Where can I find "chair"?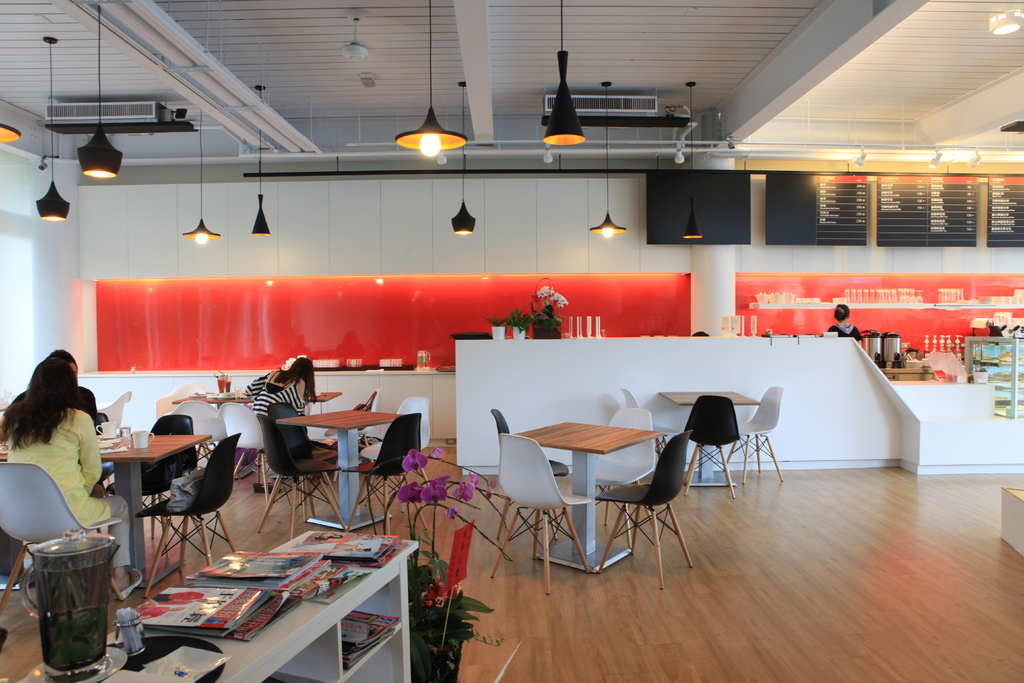
You can find it at 348 414 433 536.
